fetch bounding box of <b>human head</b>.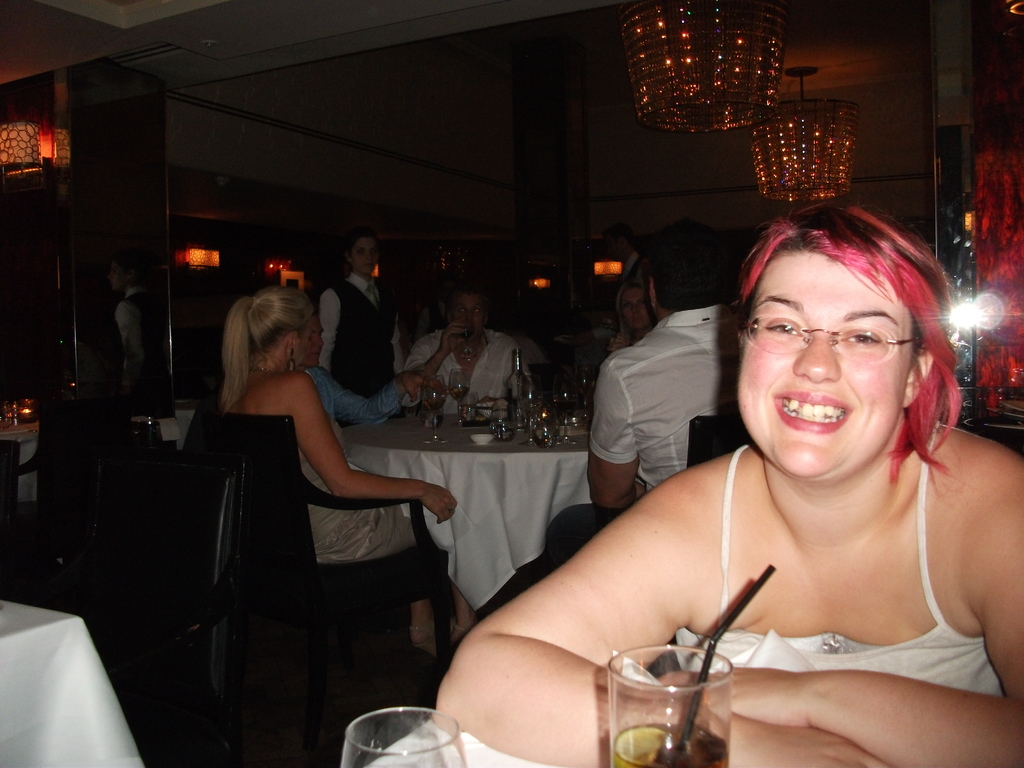
Bbox: <box>642,223,731,315</box>.
